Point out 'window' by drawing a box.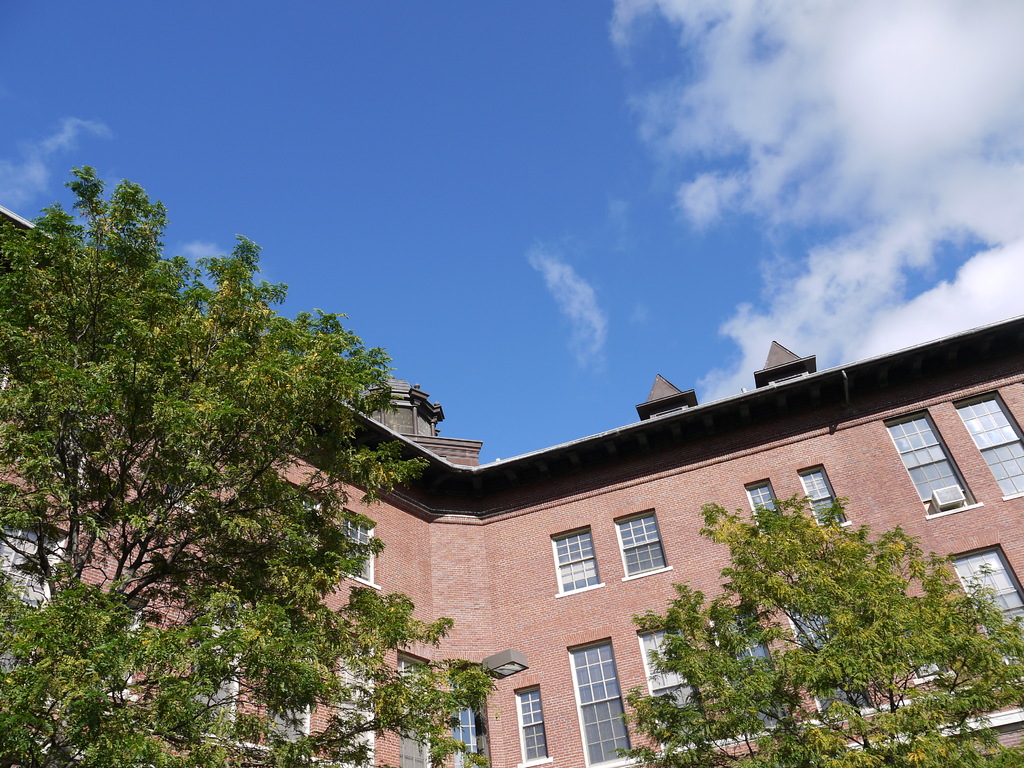
{"left": 948, "top": 383, "right": 1023, "bottom": 506}.
